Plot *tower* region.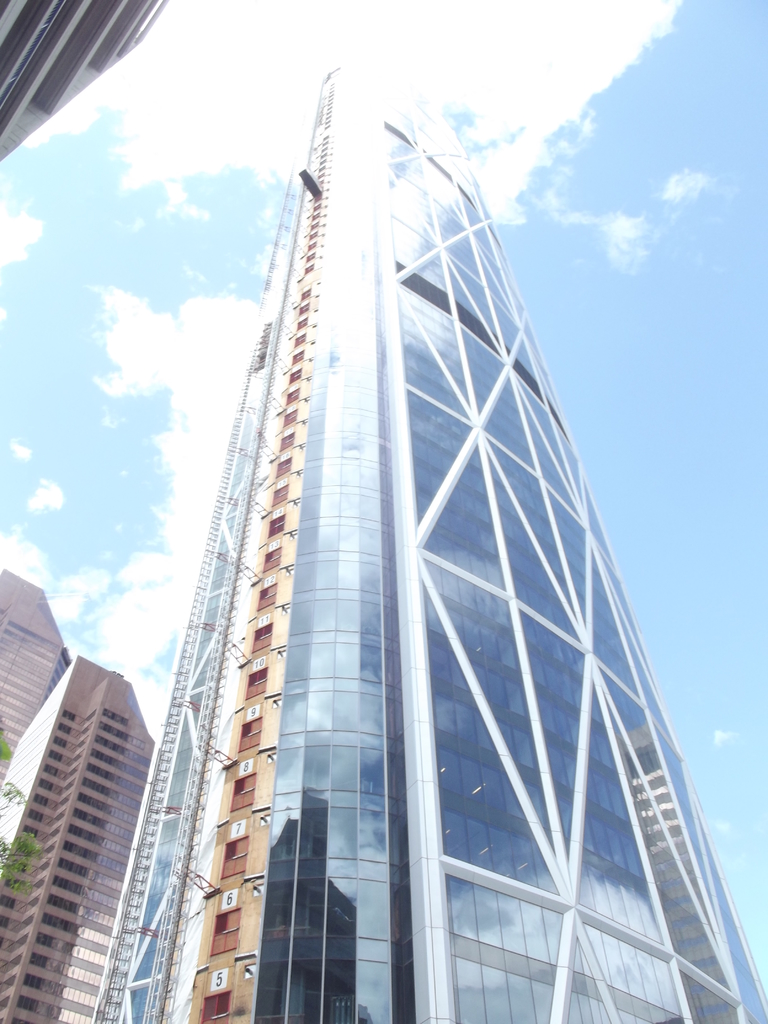
Plotted at crop(2, 575, 145, 1021).
